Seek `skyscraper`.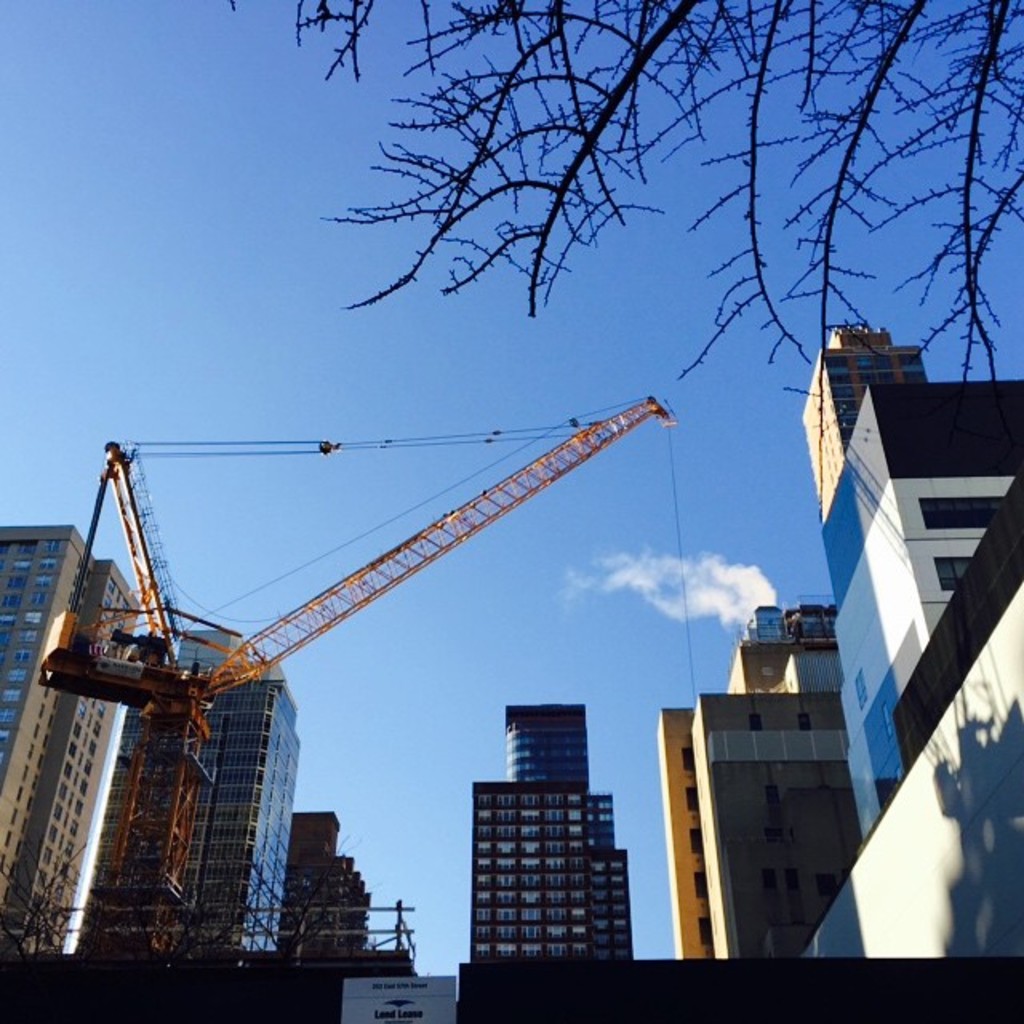
0, 526, 139, 958.
